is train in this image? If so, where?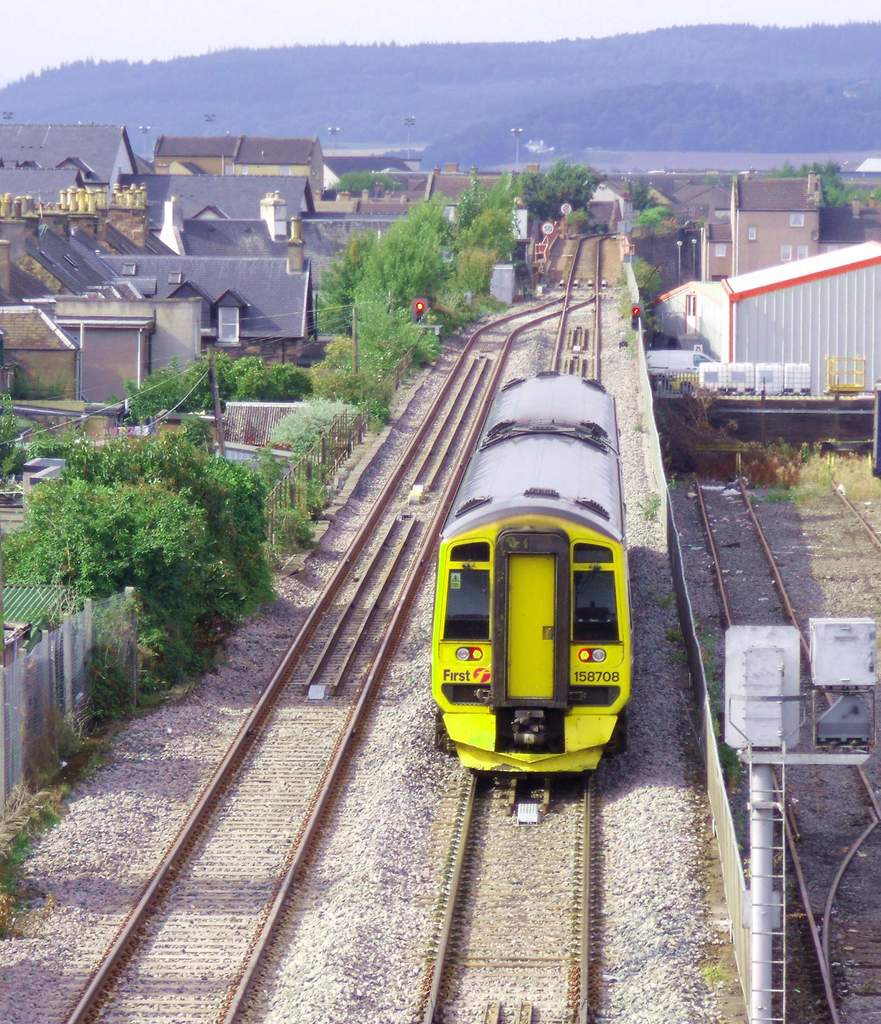
Yes, at <region>428, 371, 634, 783</region>.
